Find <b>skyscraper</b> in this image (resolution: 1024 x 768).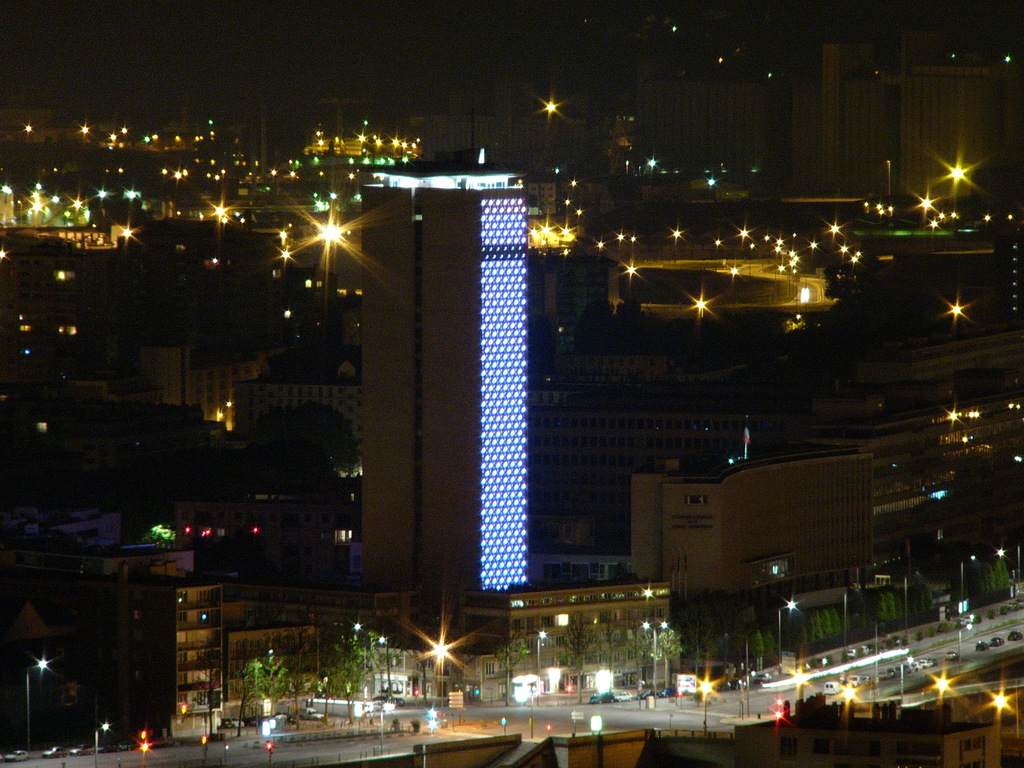
(360, 172, 532, 586).
